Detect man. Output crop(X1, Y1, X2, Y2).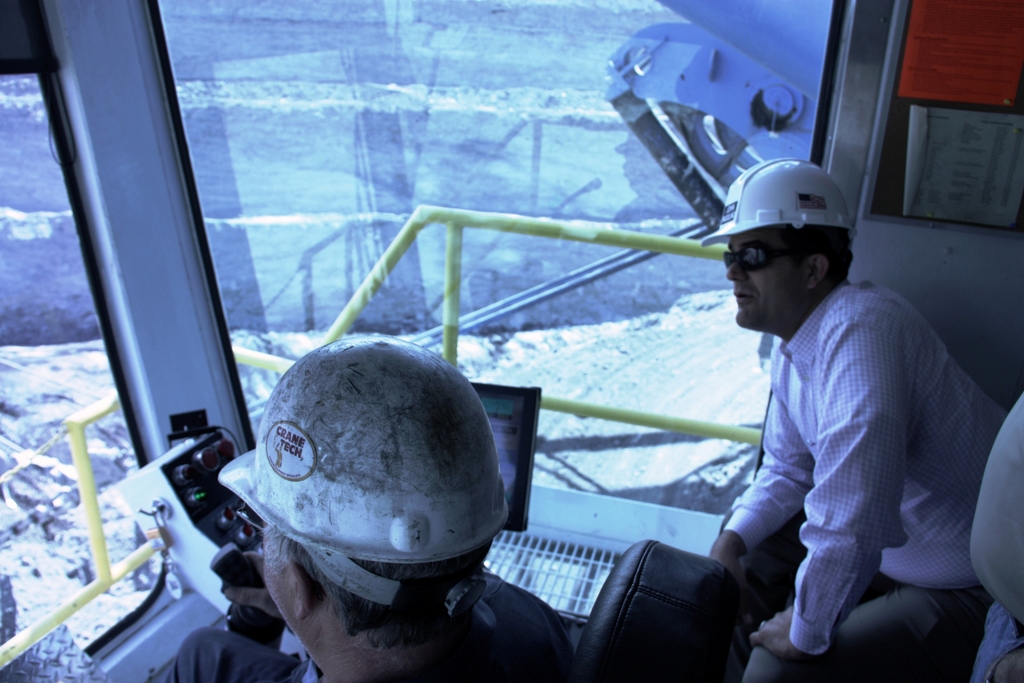
crop(143, 329, 586, 682).
